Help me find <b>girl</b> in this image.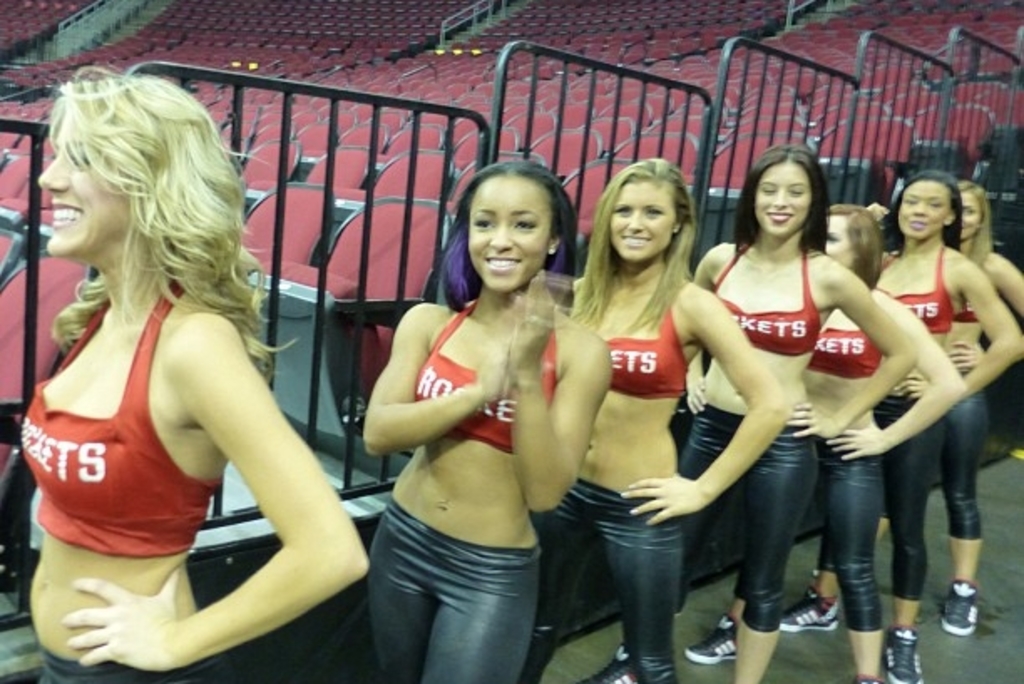
Found it: {"x1": 800, "y1": 202, "x2": 967, "y2": 682}.
